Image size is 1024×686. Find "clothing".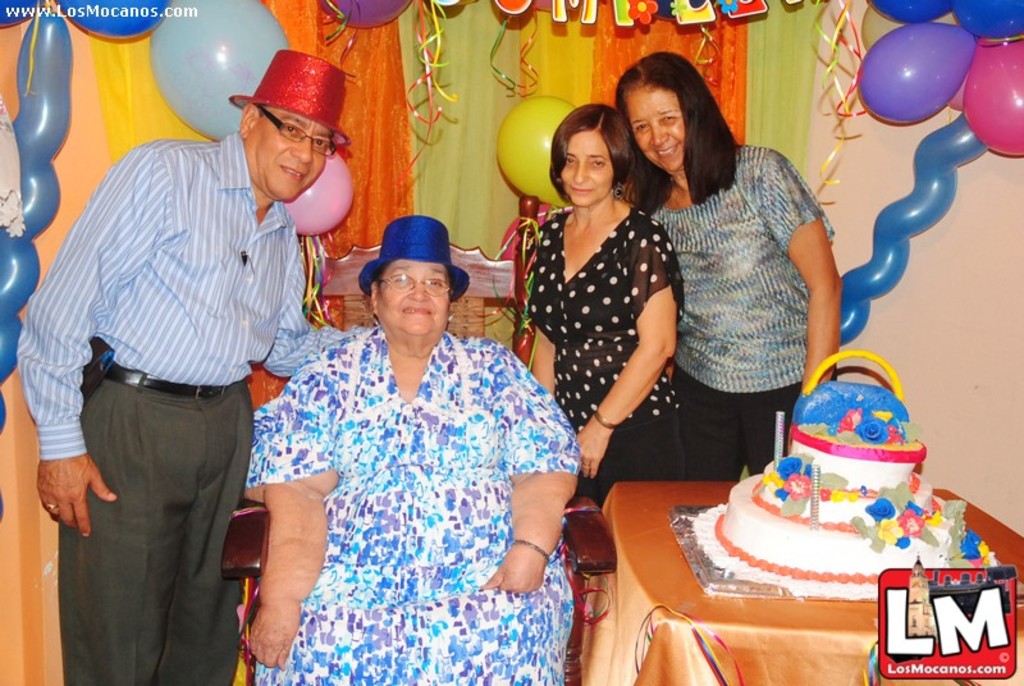
252 298 568 685.
